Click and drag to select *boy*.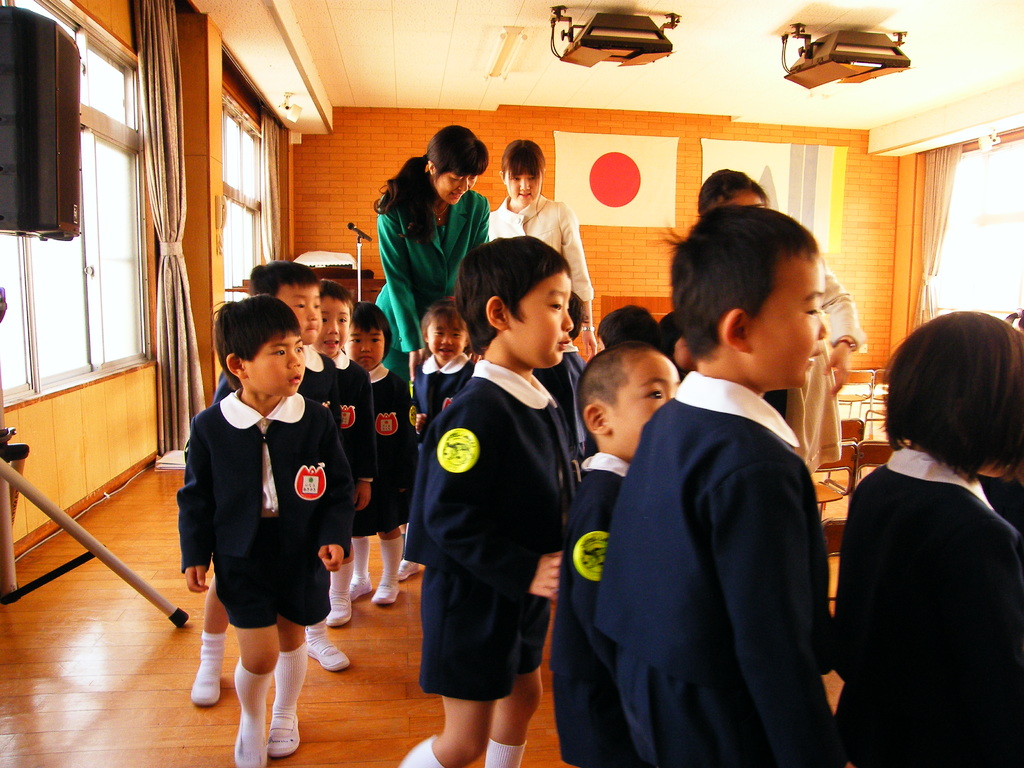
Selection: bbox(310, 278, 372, 627).
